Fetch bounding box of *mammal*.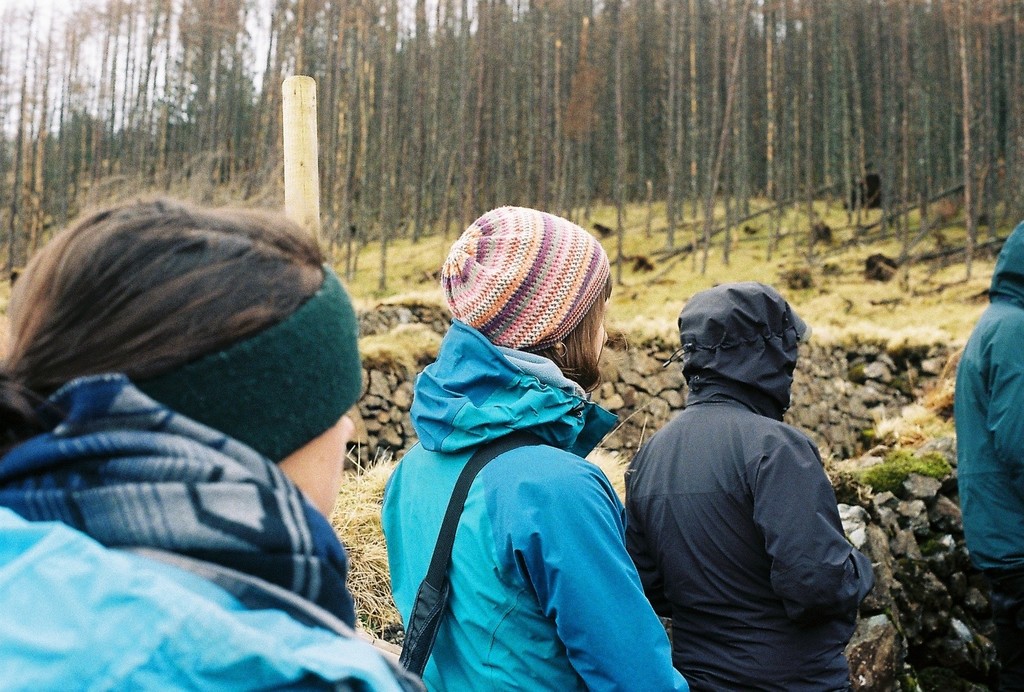
Bbox: box(952, 213, 1023, 691).
